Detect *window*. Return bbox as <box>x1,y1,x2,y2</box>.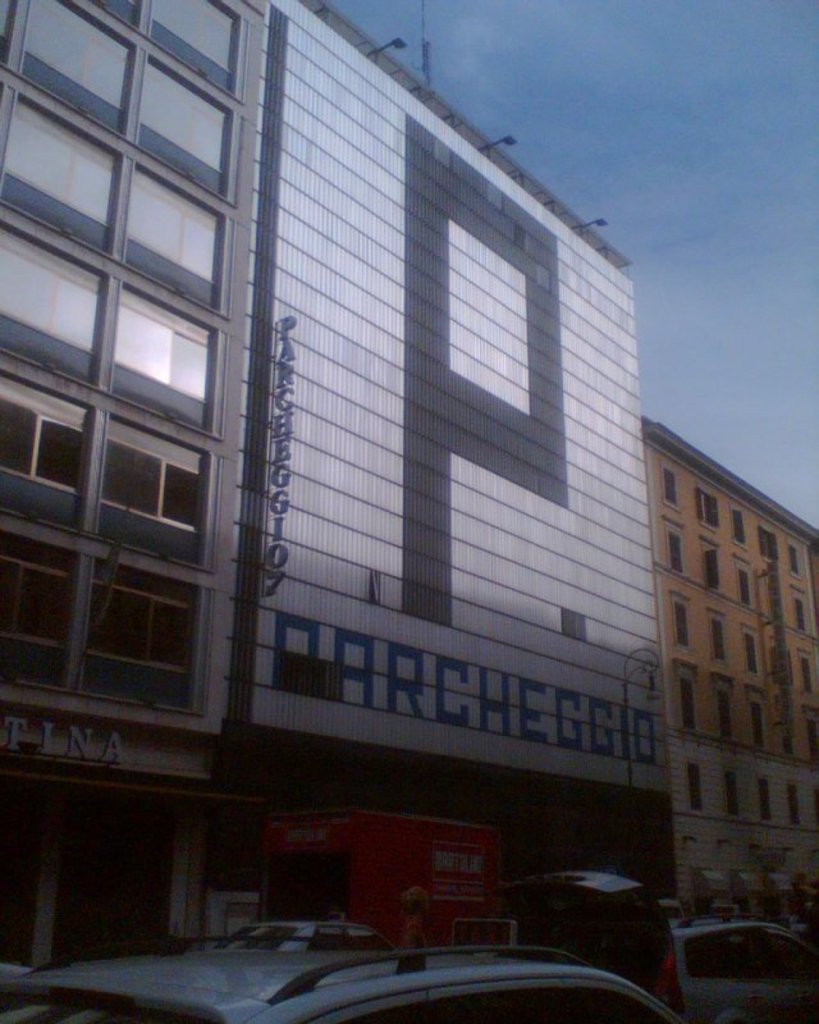
<box>804,709,816,754</box>.
